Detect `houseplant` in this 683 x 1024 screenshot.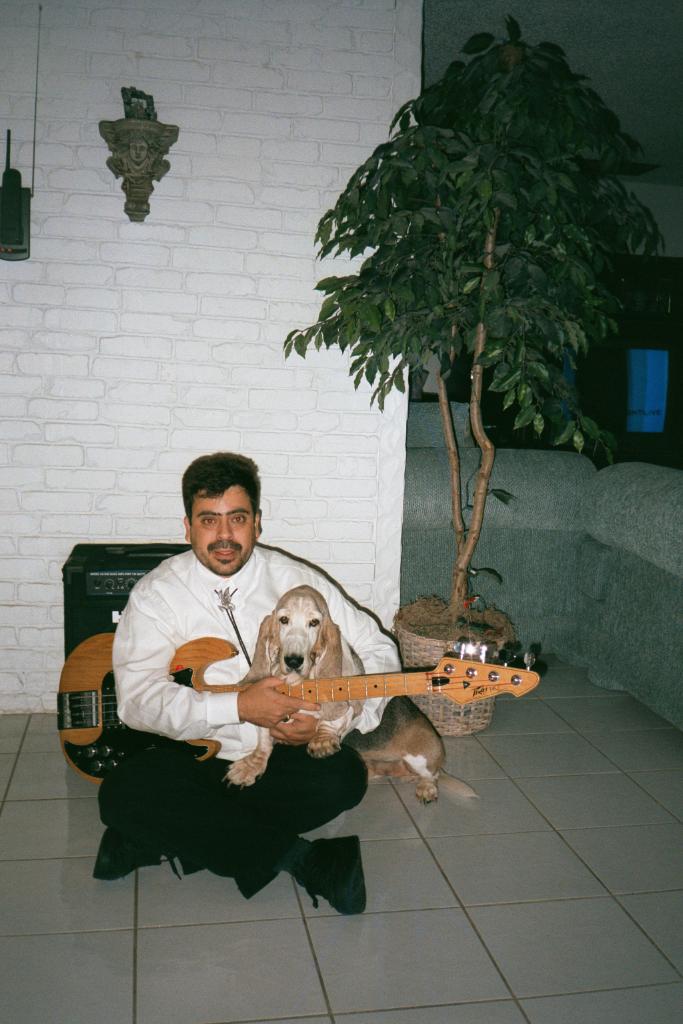
Detection: 279 3 668 741.
